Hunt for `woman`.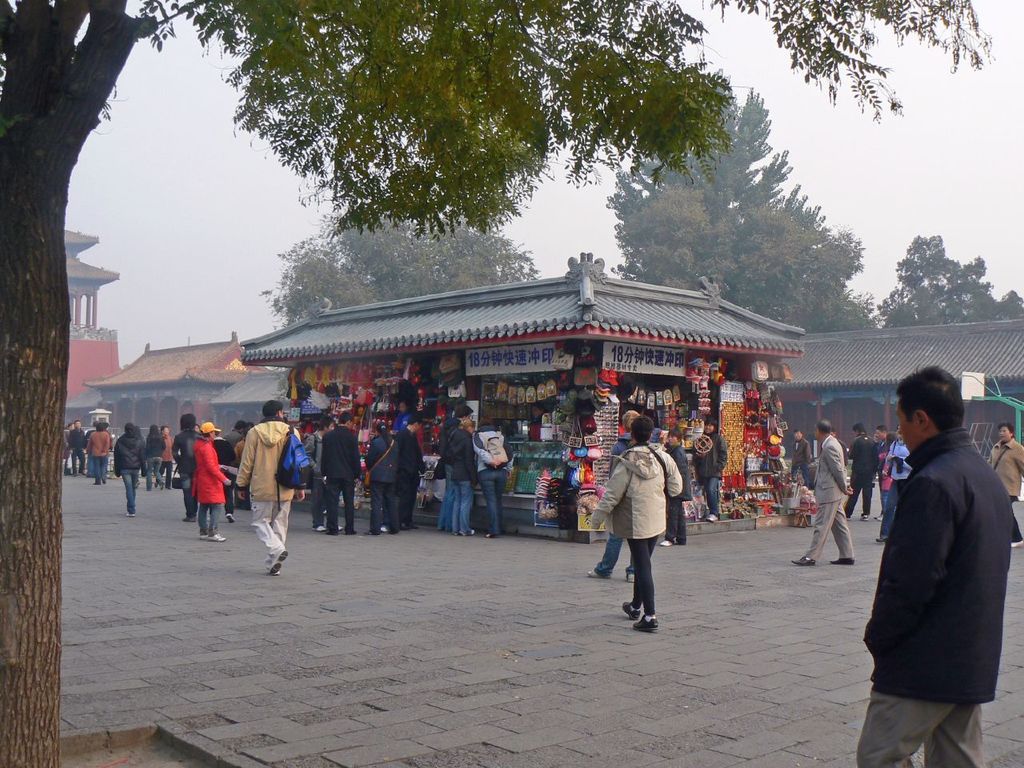
Hunted down at 687,416,731,526.
